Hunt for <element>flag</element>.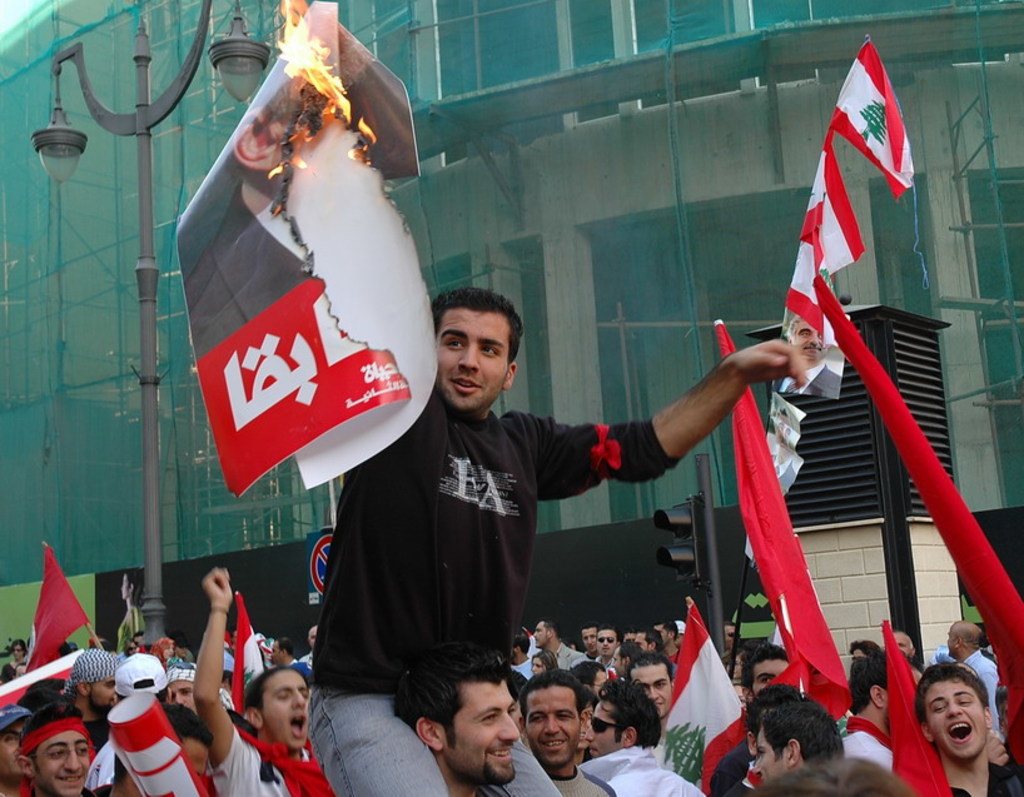
Hunted down at l=715, t=324, r=860, b=714.
